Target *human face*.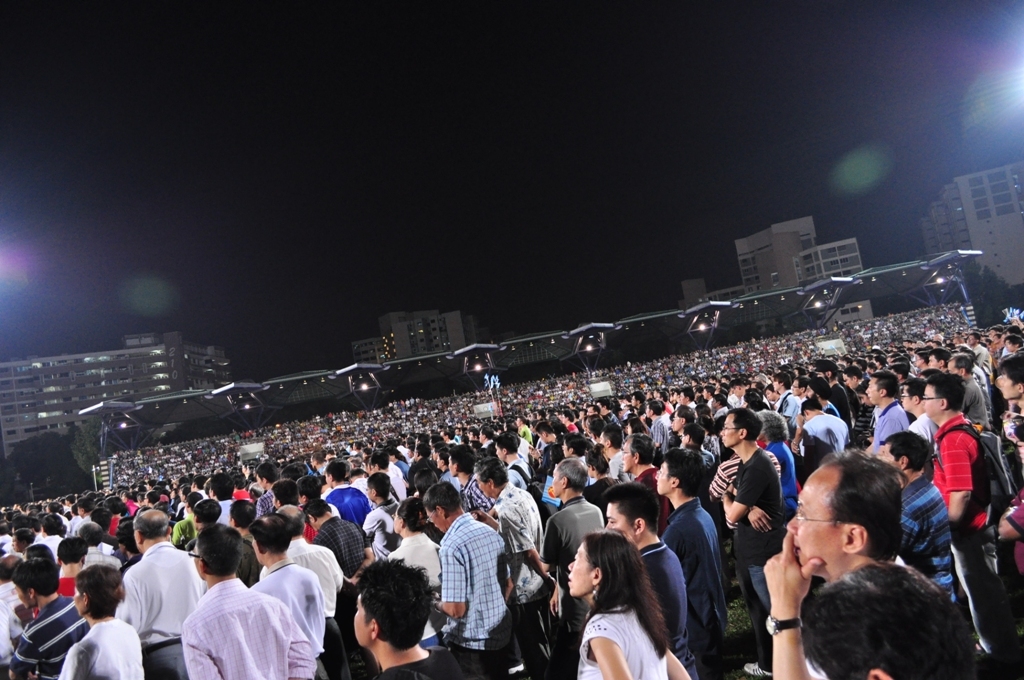
Target region: locate(656, 462, 672, 497).
